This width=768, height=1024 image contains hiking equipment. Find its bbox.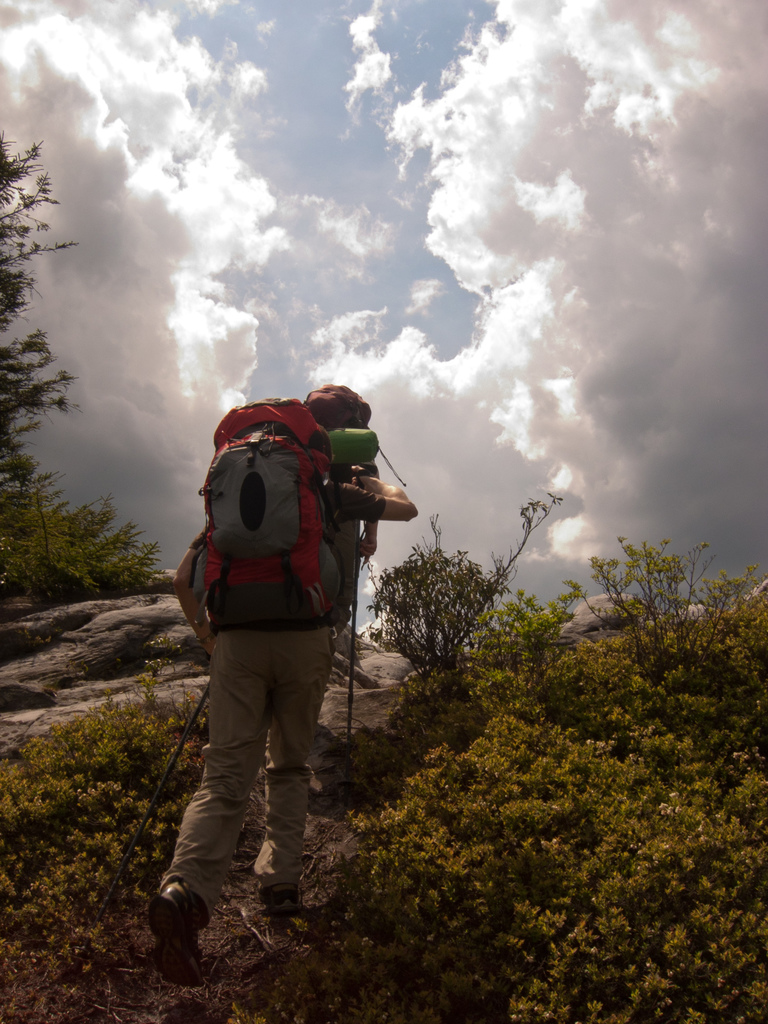
detection(313, 428, 385, 473).
